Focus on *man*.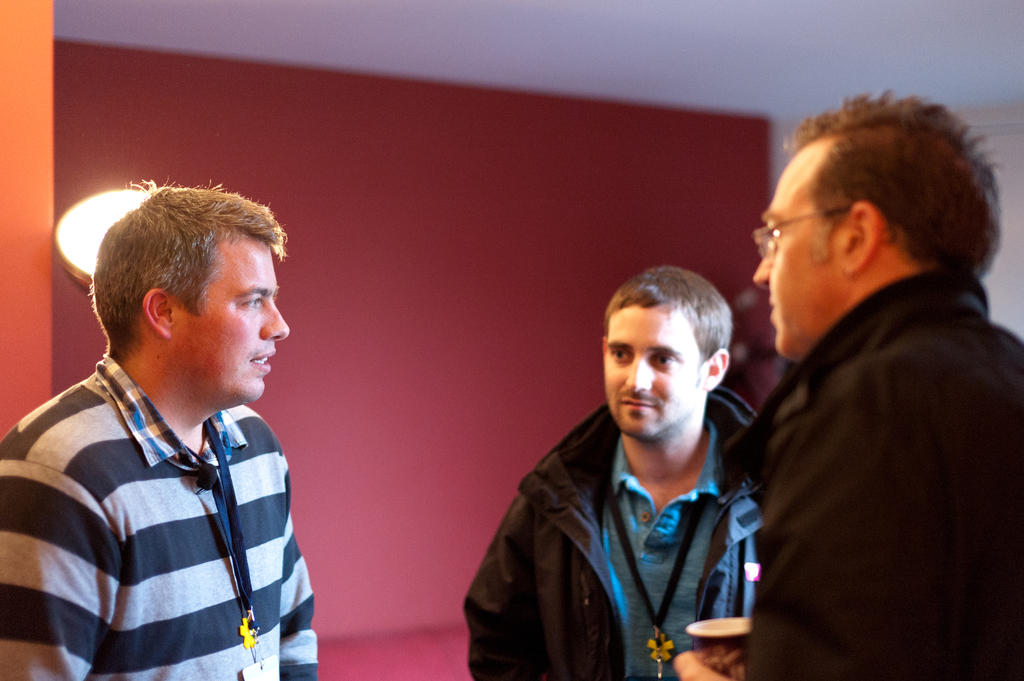
Focused at bbox(6, 175, 348, 680).
